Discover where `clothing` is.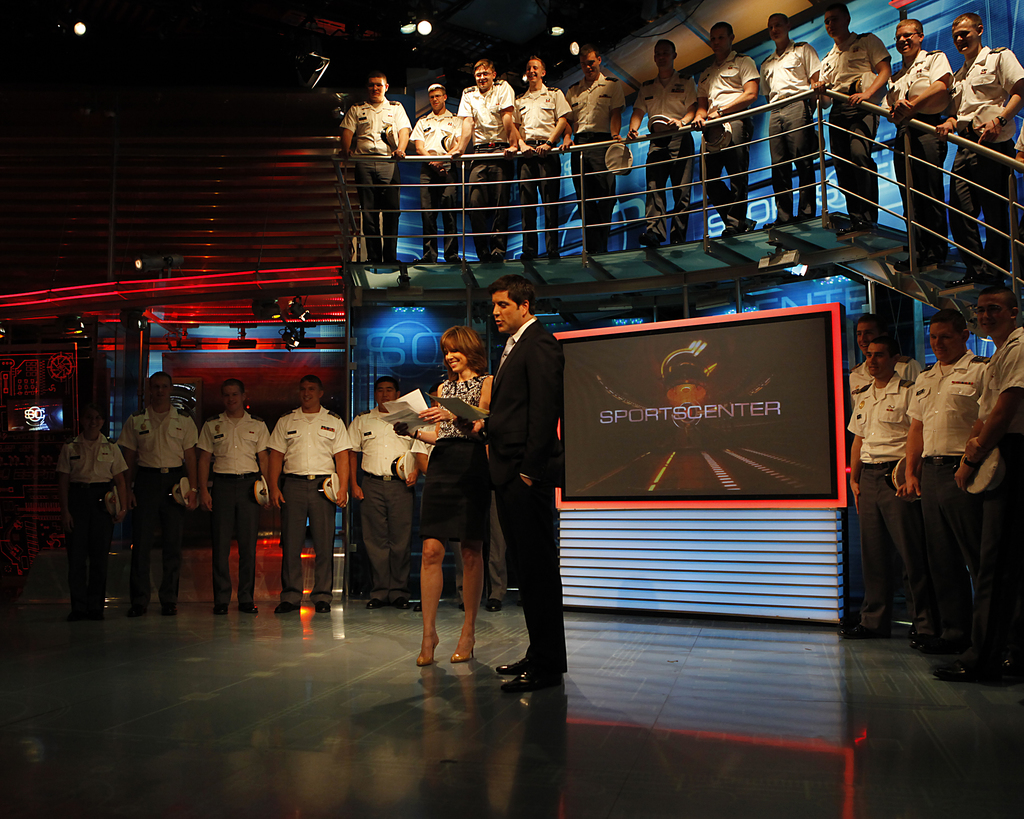
Discovered at [848, 353, 925, 413].
